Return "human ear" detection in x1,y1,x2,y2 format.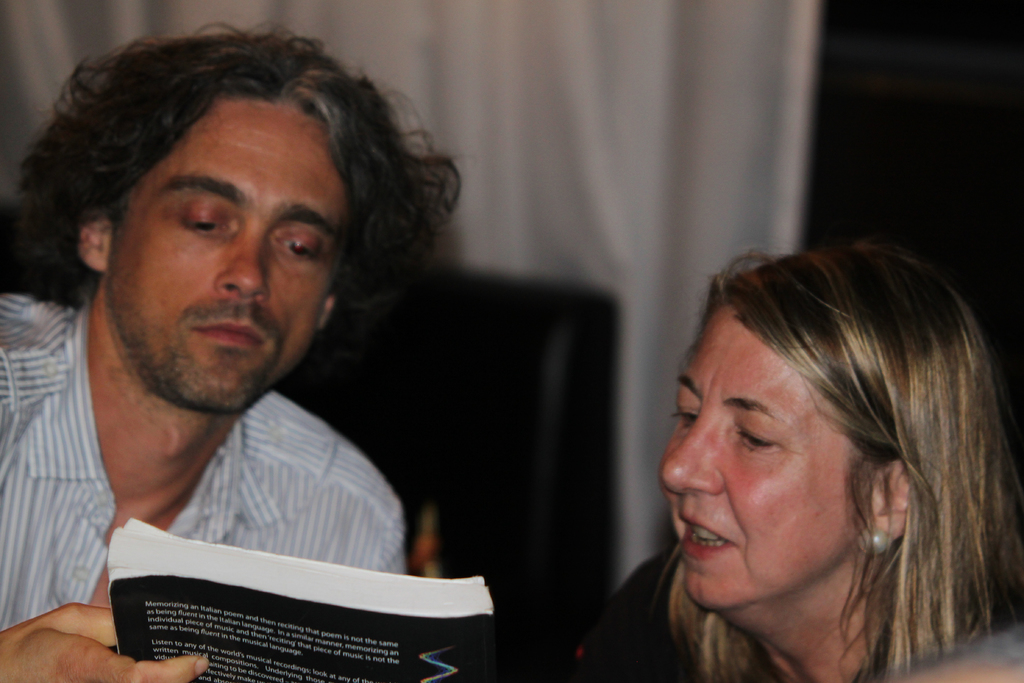
321,295,339,329.
